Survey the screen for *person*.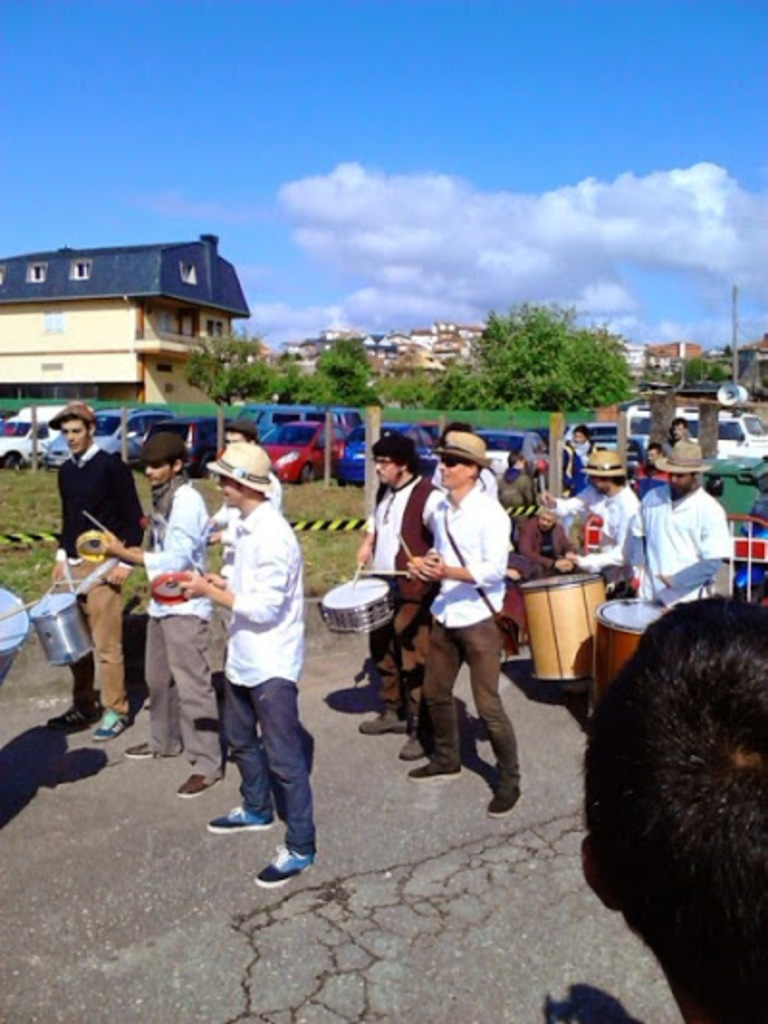
Survey found: left=353, top=434, right=436, bottom=732.
